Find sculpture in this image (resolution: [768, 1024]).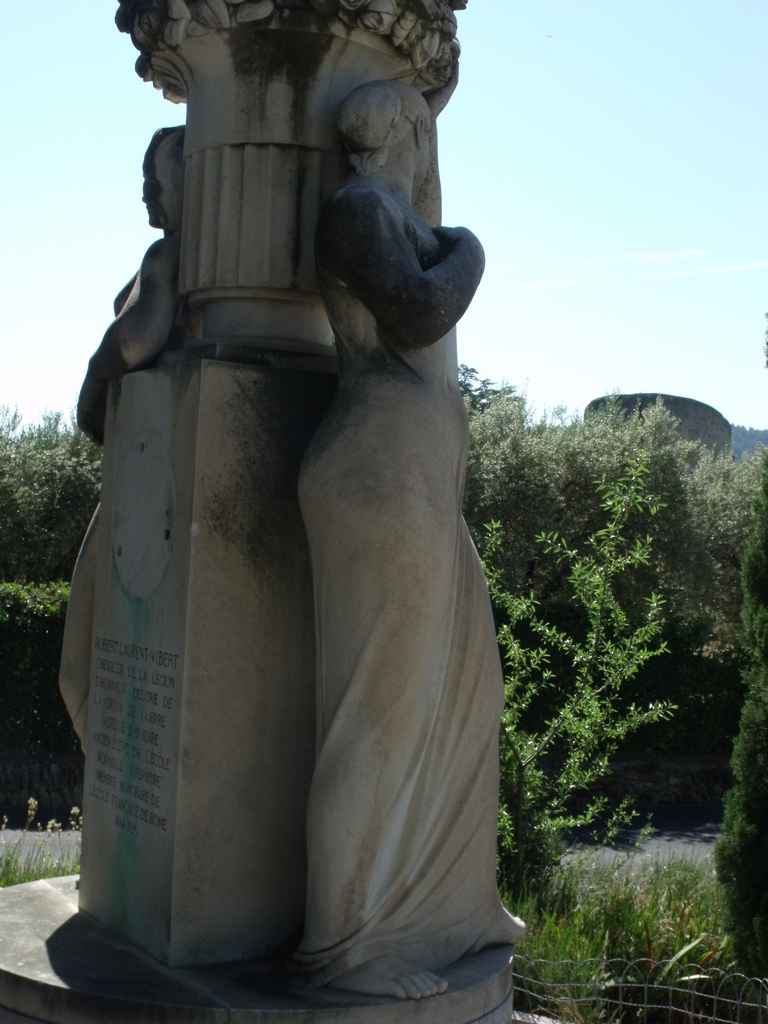
pyautogui.locateOnScreen(251, 35, 521, 975).
